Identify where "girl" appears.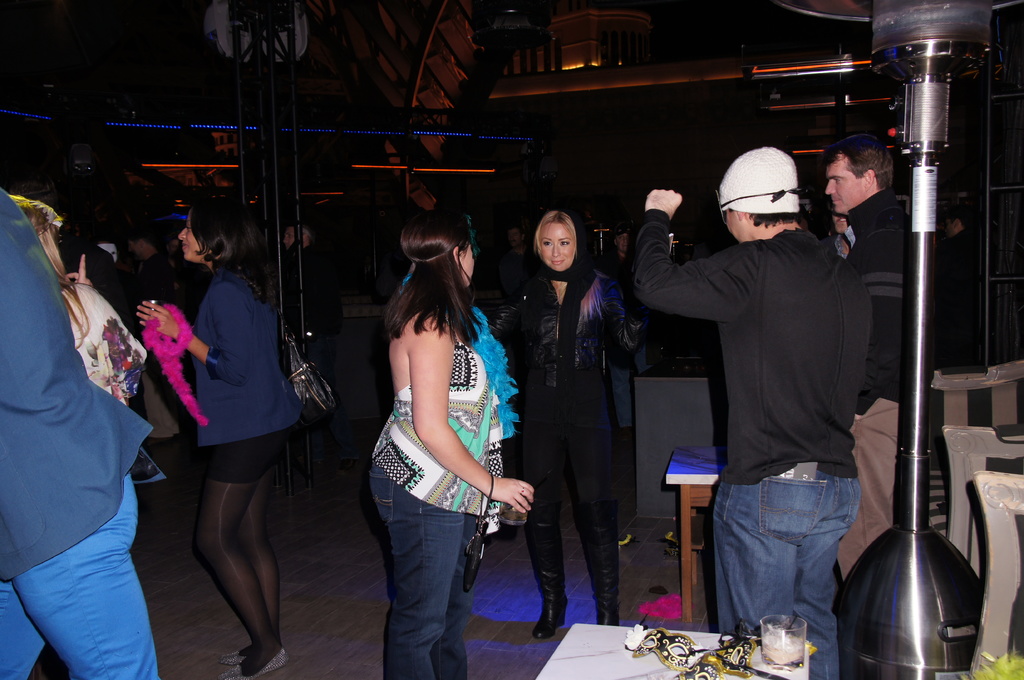
Appears at BBox(495, 212, 648, 642).
